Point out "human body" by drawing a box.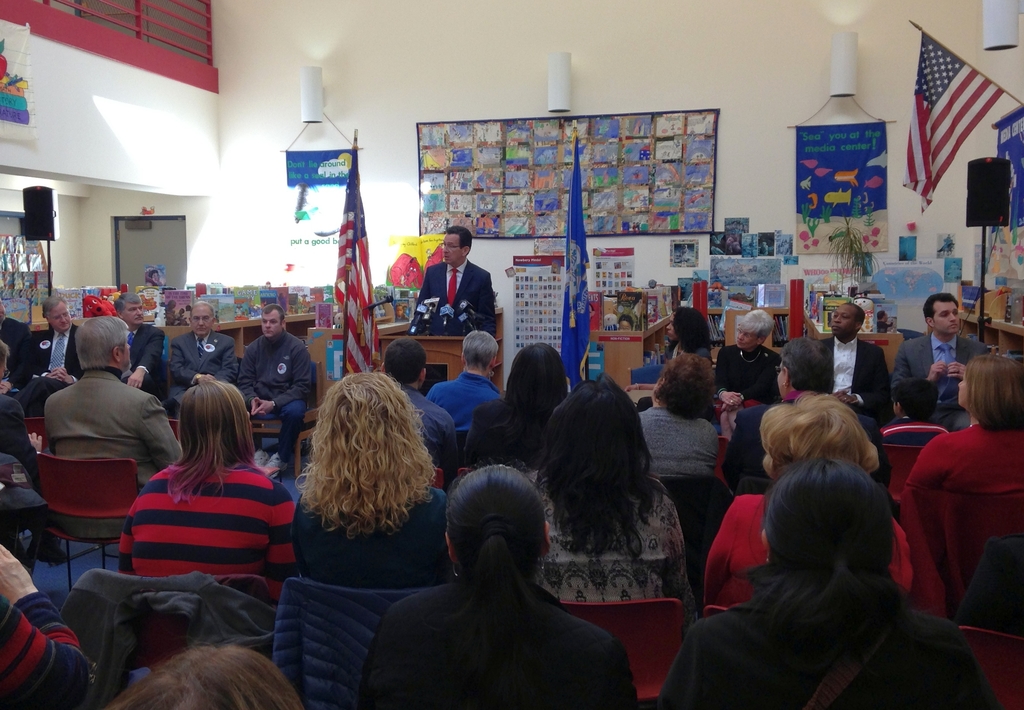
box=[285, 476, 454, 597].
